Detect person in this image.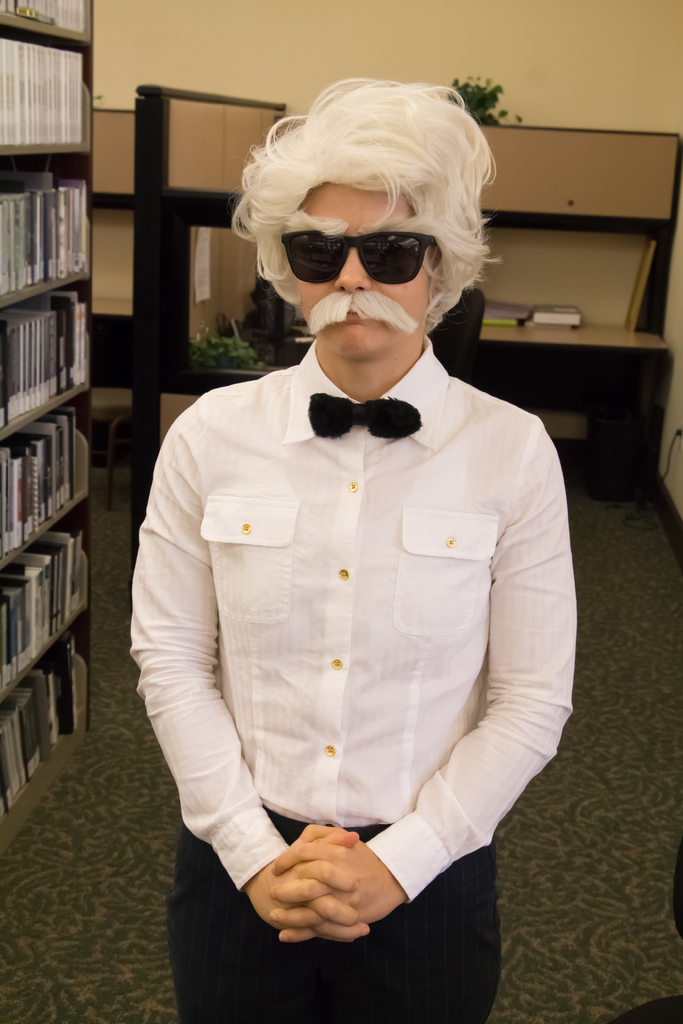
Detection: rect(119, 66, 611, 1002).
